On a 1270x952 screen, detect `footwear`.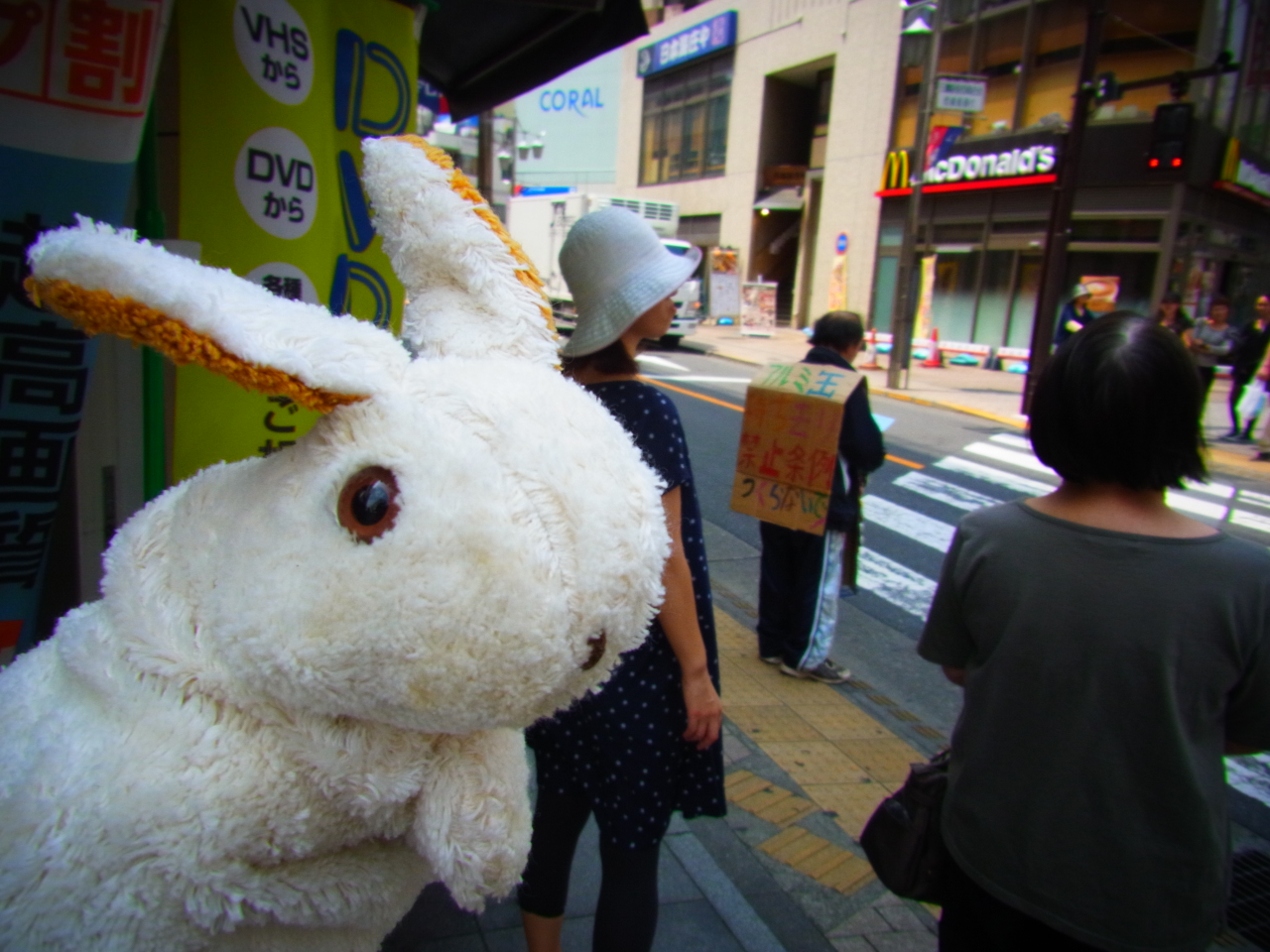
<bbox>1238, 437, 1259, 465</bbox>.
